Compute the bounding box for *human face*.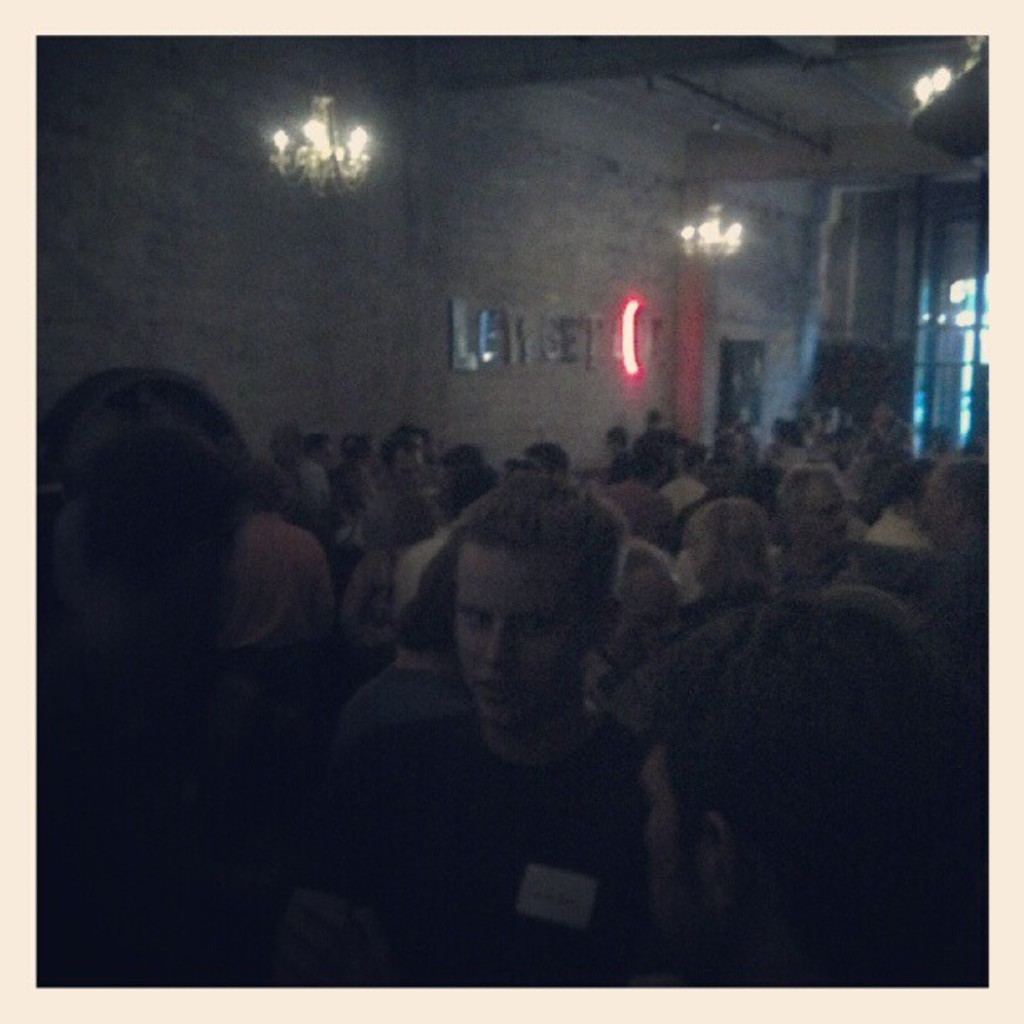
<region>453, 542, 589, 728</region>.
